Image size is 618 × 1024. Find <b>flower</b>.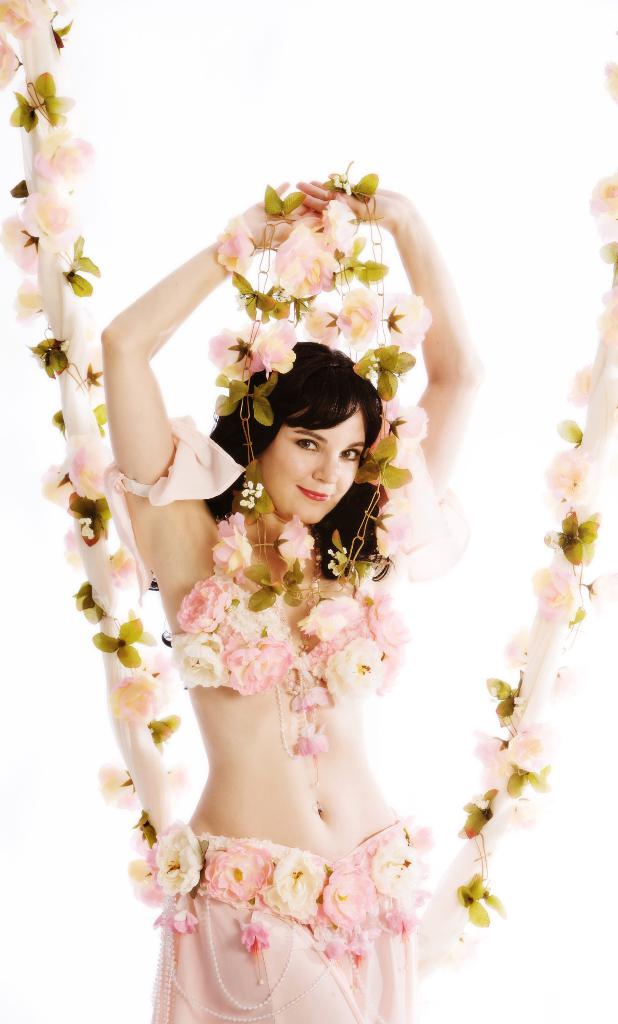
select_region(0, 38, 22, 87).
